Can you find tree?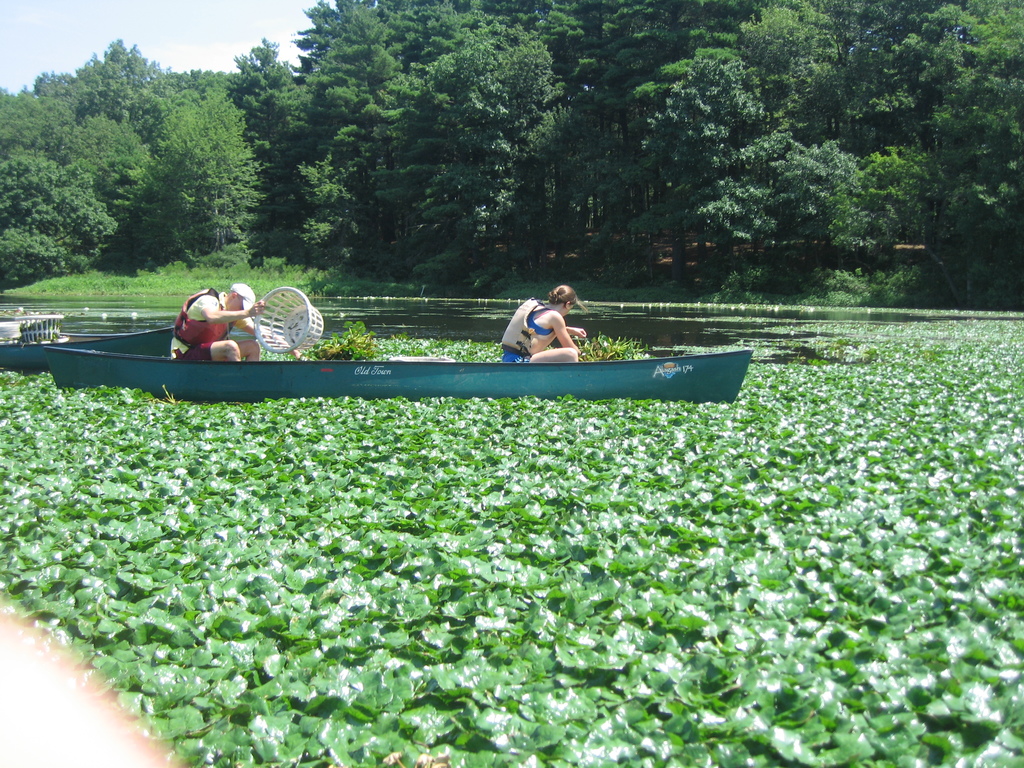
Yes, bounding box: locate(0, 164, 119, 292).
